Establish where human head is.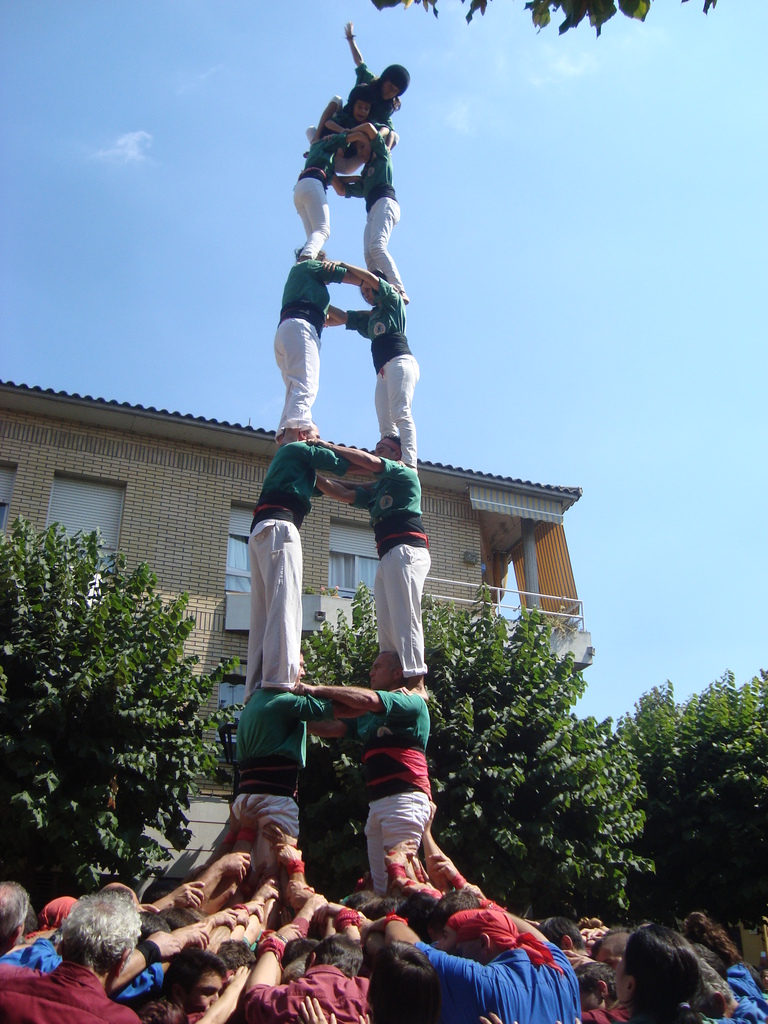
Established at 365 648 425 687.
